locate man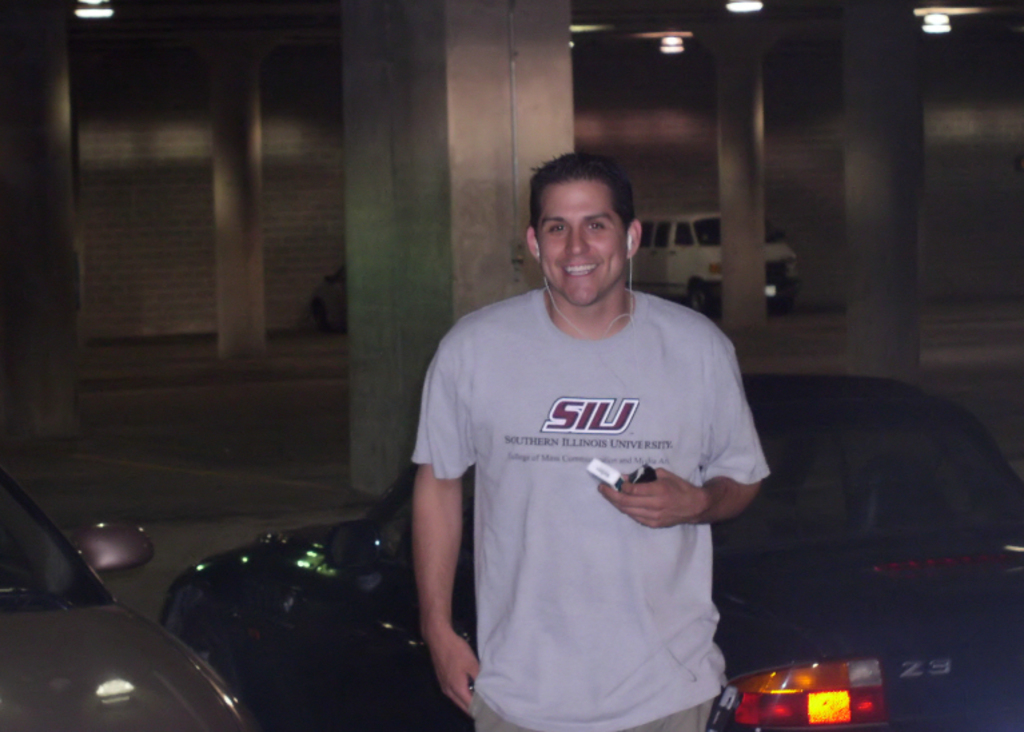
x1=386 y1=116 x2=777 y2=724
